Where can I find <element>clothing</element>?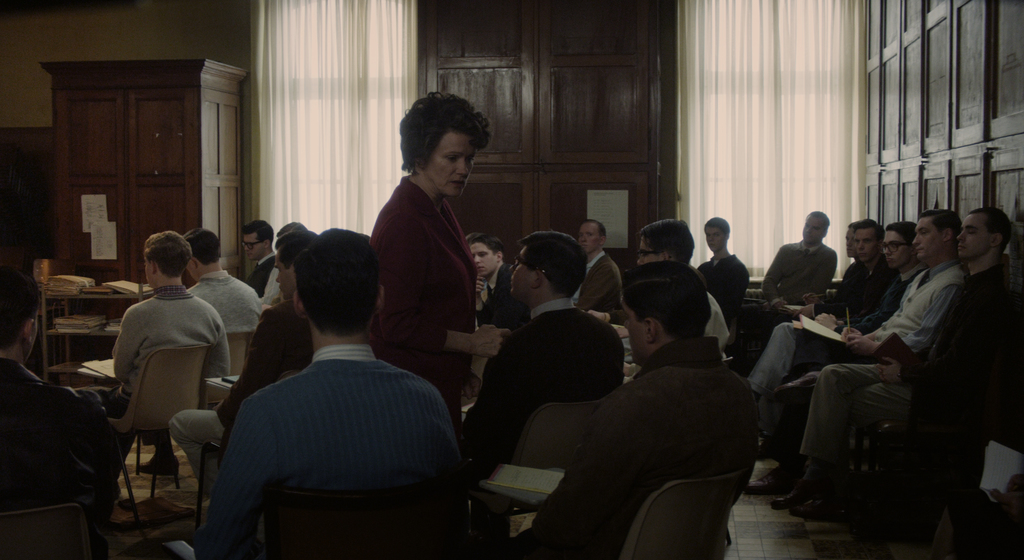
You can find it at bbox=[241, 243, 278, 303].
